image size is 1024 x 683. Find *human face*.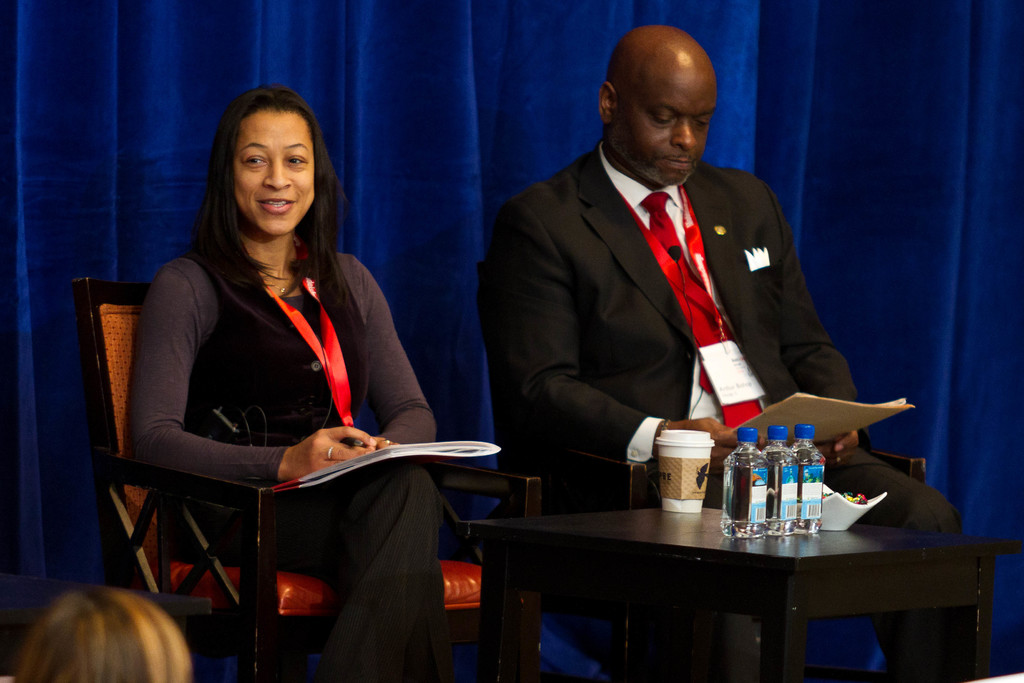
{"x1": 612, "y1": 63, "x2": 729, "y2": 190}.
